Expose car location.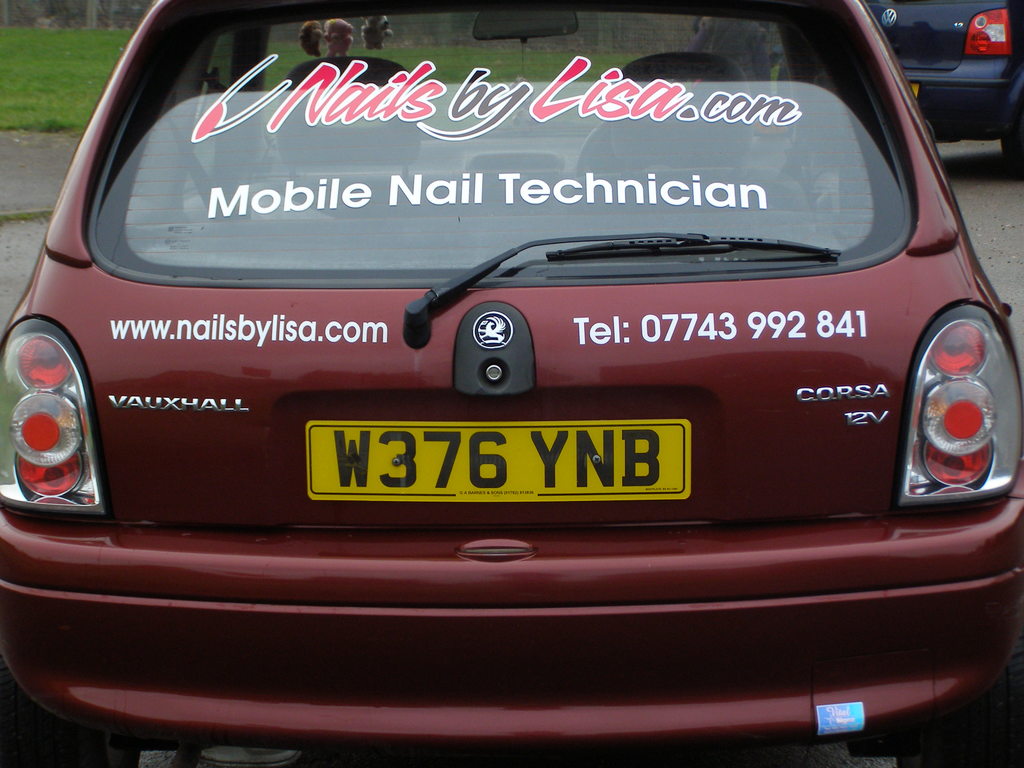
Exposed at bbox=(0, 0, 1023, 767).
